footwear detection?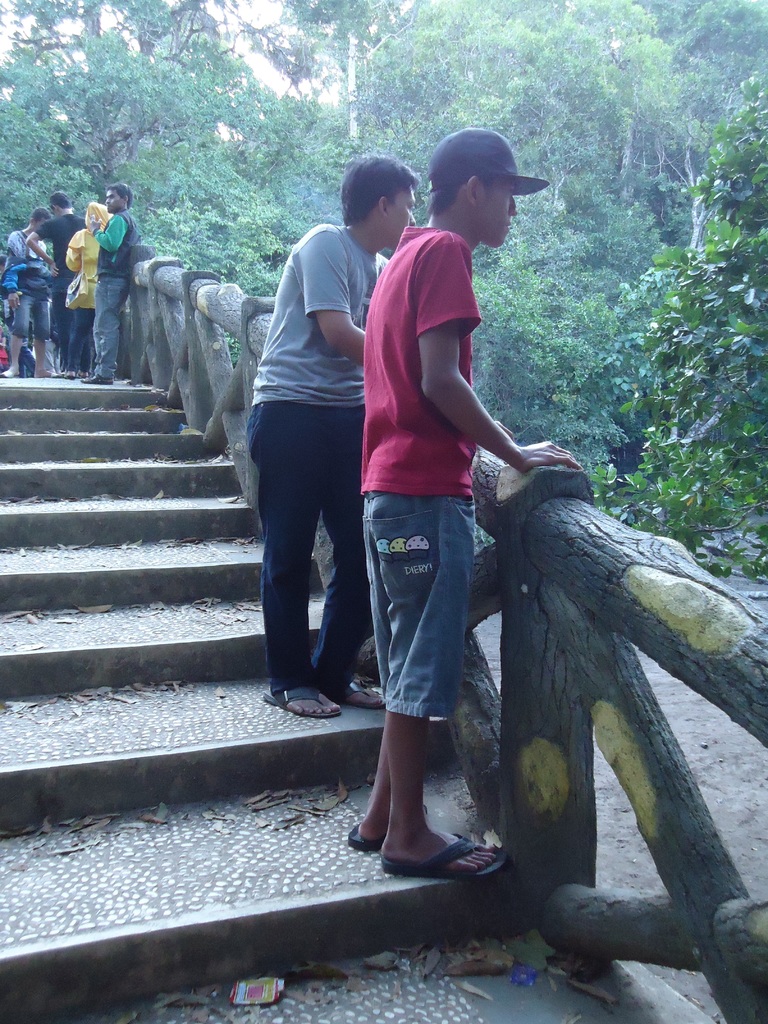
<region>336, 659, 388, 707</region>
